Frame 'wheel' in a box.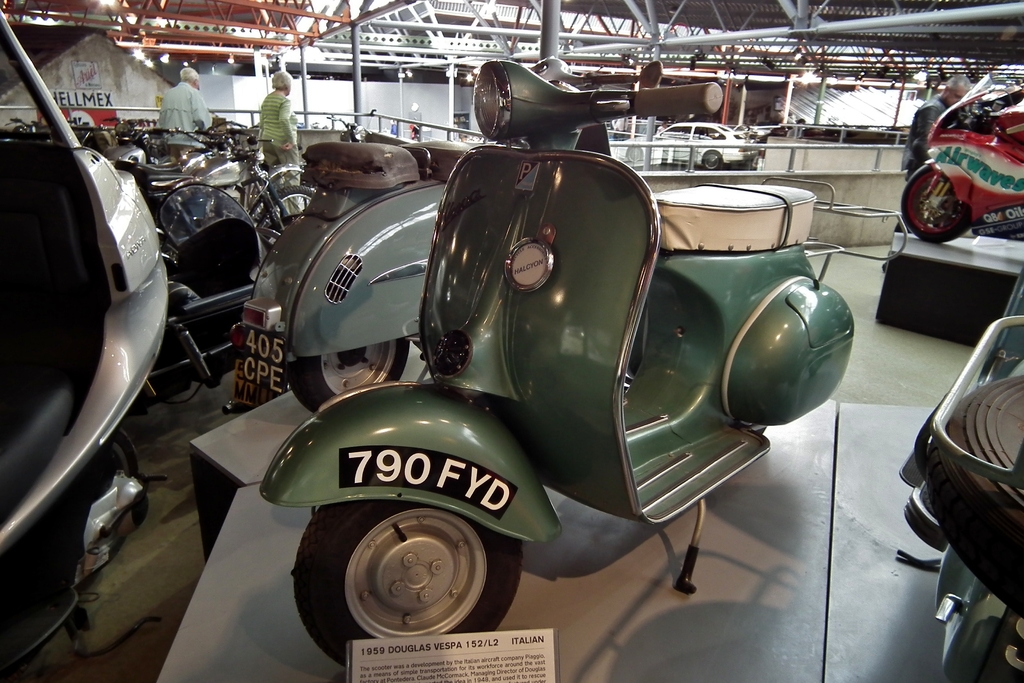
(117, 431, 138, 479).
